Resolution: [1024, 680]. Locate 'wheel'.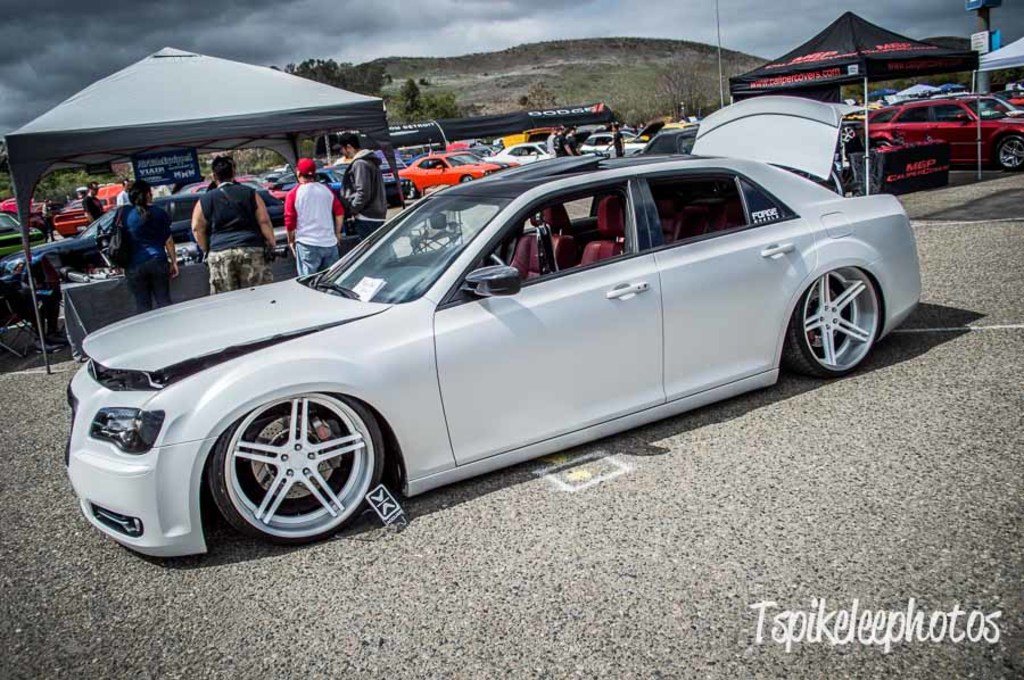
<region>996, 136, 1023, 177</region>.
